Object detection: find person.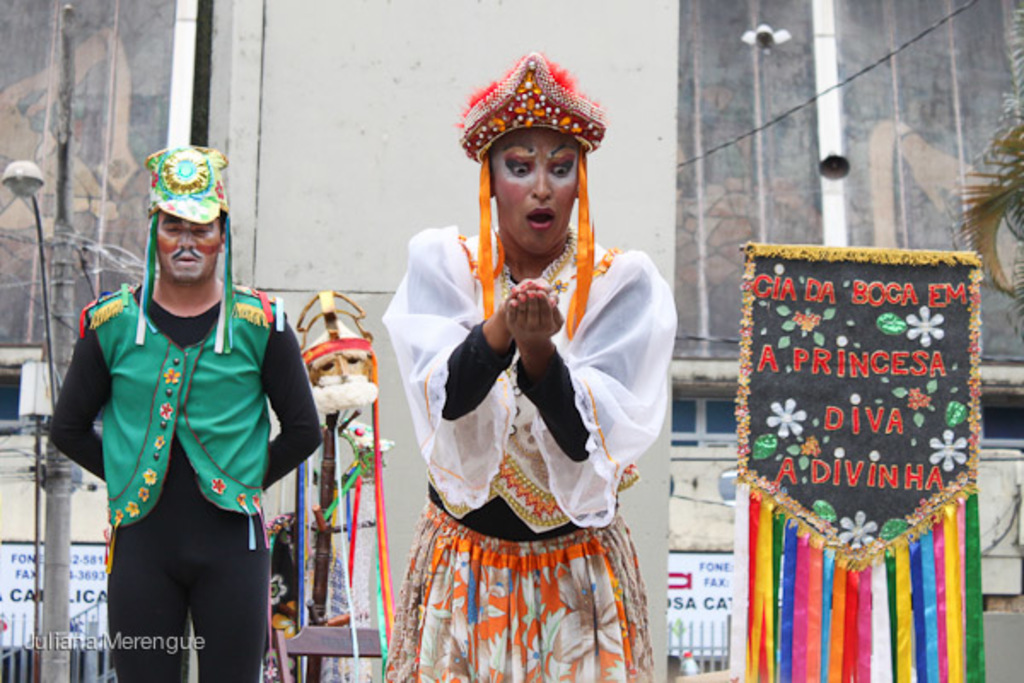
x1=61, y1=130, x2=300, y2=682.
